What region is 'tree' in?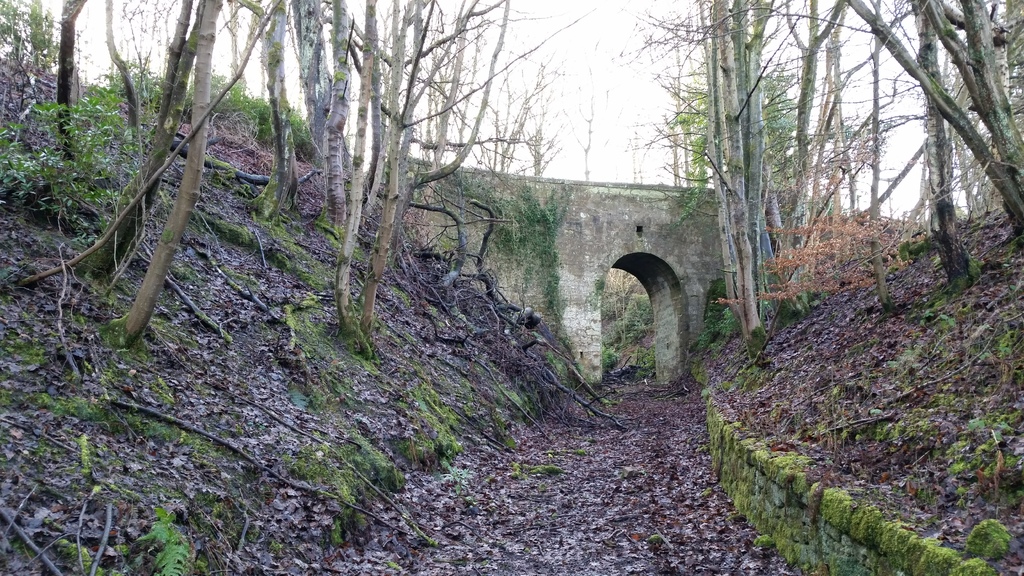
<bbox>45, 0, 102, 157</bbox>.
